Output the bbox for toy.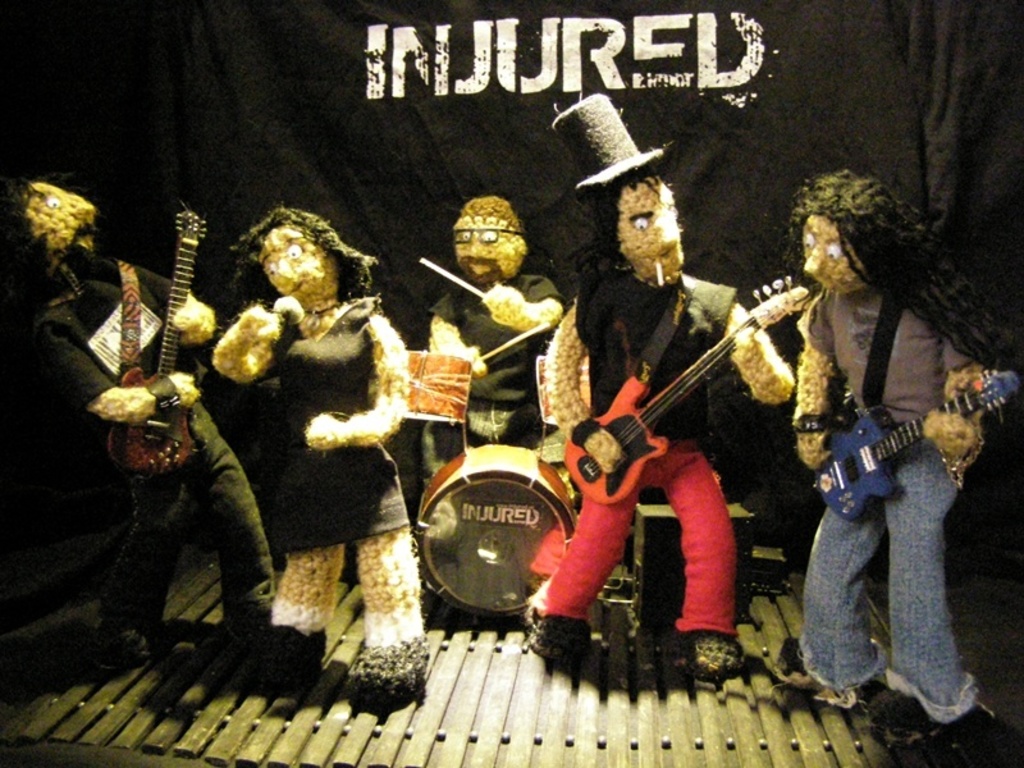
22, 178, 296, 663.
